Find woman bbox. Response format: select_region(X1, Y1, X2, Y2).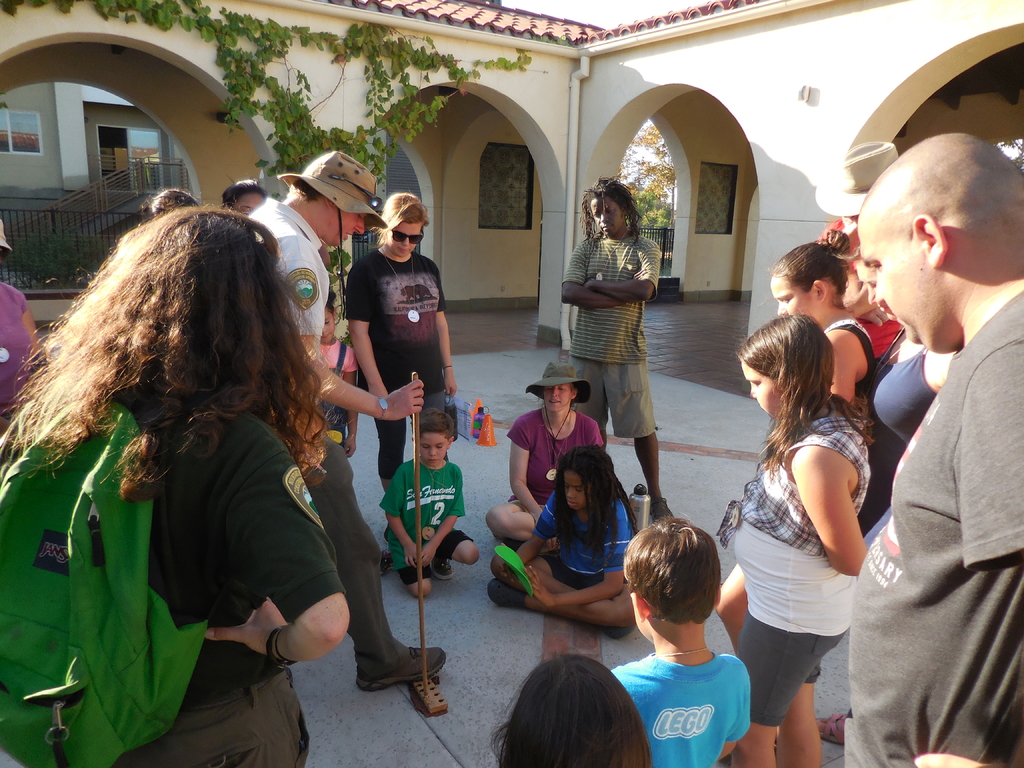
select_region(342, 192, 459, 543).
